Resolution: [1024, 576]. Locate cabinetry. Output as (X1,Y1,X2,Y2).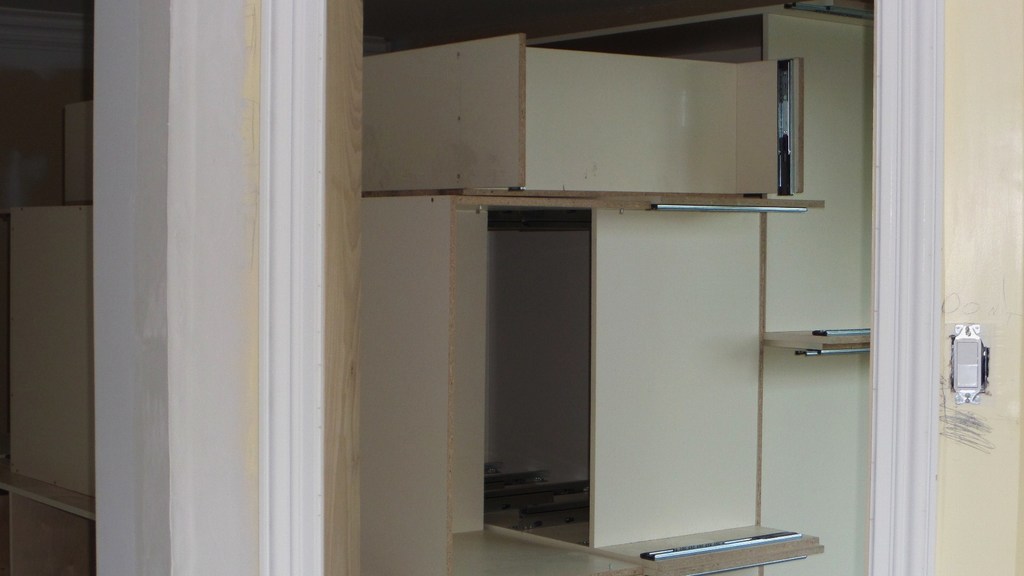
(363,2,881,575).
